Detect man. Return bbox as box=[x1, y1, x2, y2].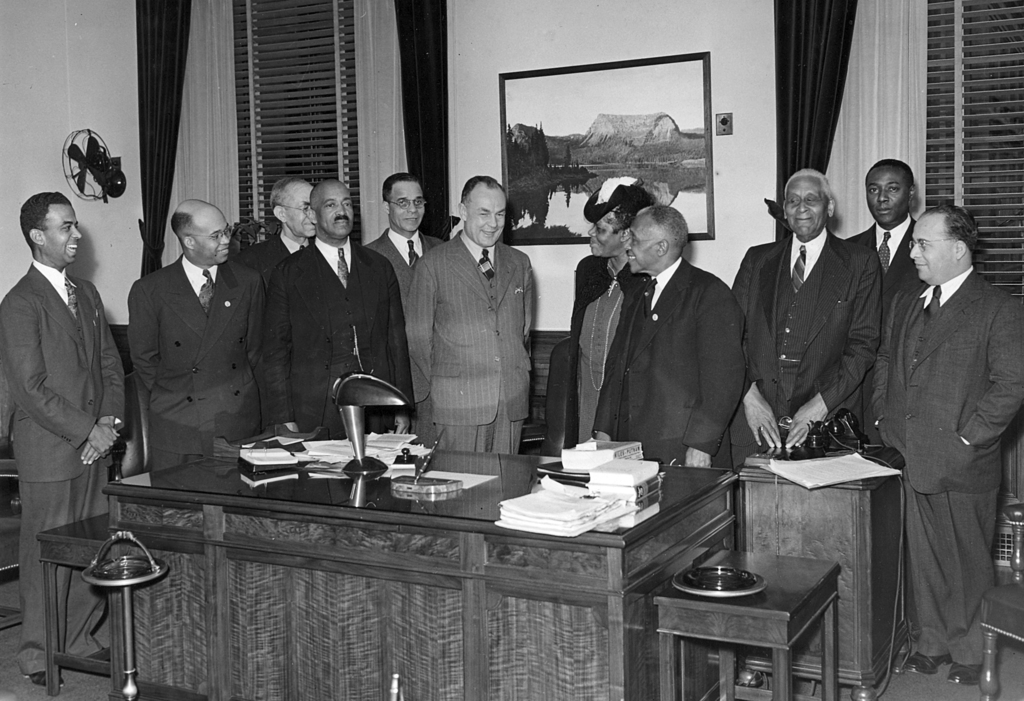
box=[591, 202, 748, 471].
